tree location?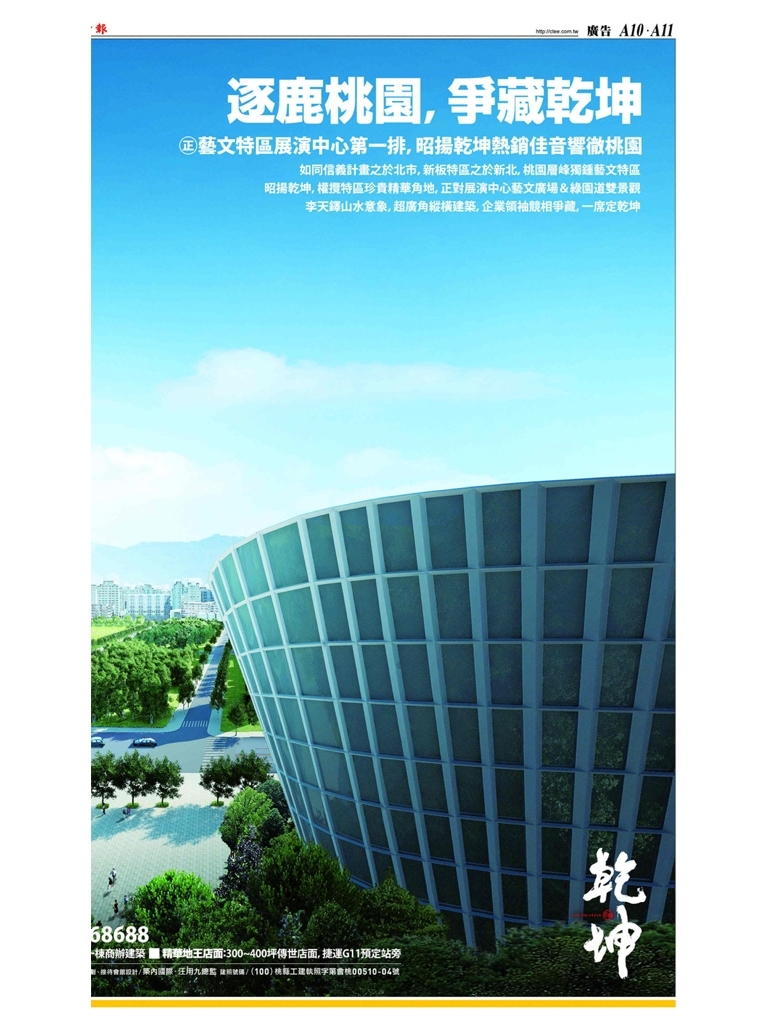
(88, 750, 116, 808)
